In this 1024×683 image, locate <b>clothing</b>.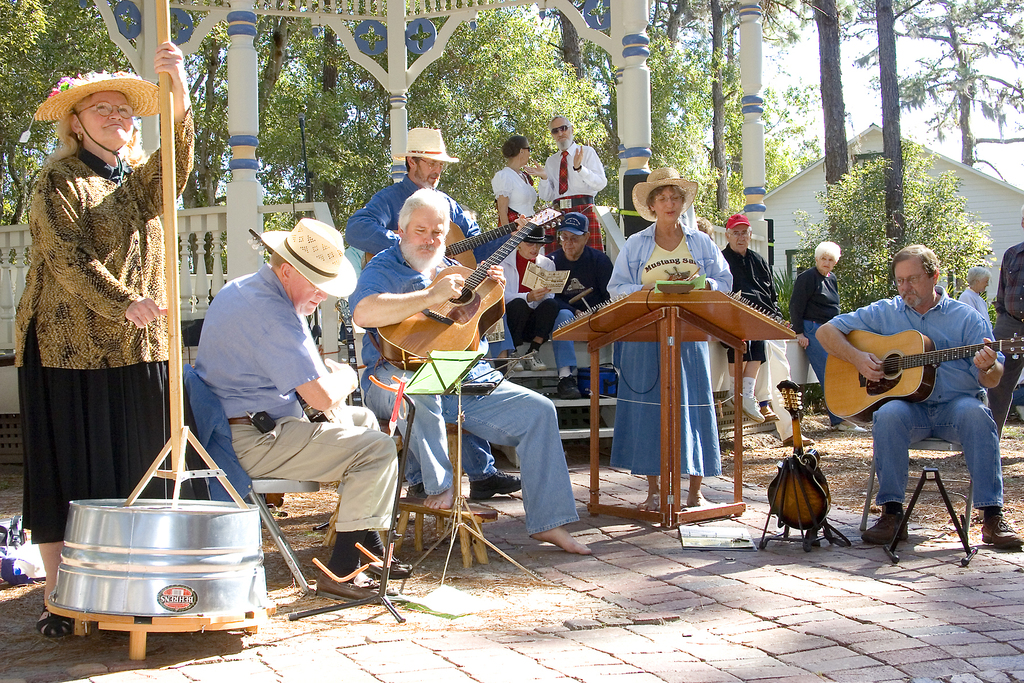
Bounding box: <region>991, 242, 1023, 418</region>.
